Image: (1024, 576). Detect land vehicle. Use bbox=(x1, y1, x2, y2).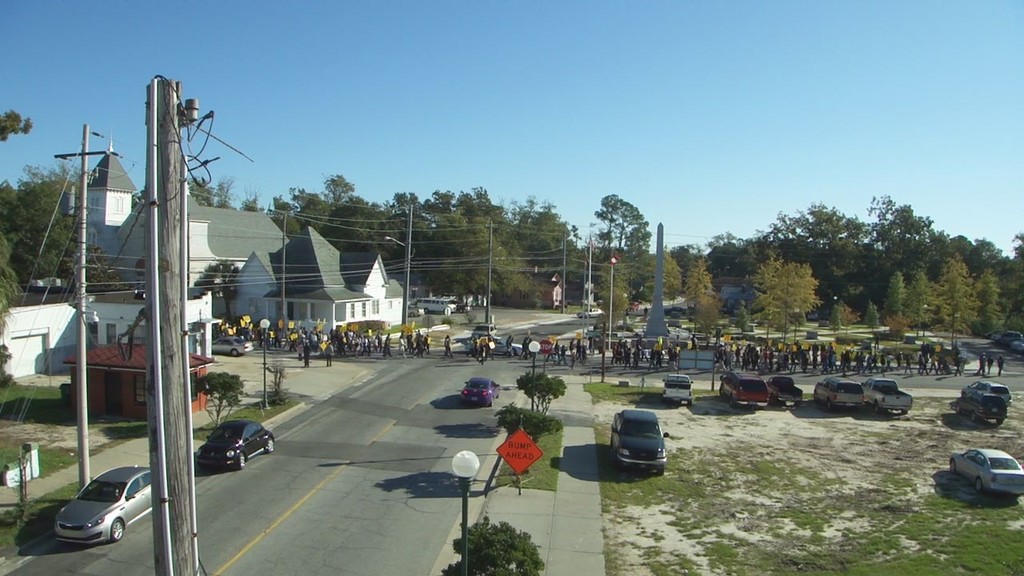
bbox=(414, 298, 458, 312).
